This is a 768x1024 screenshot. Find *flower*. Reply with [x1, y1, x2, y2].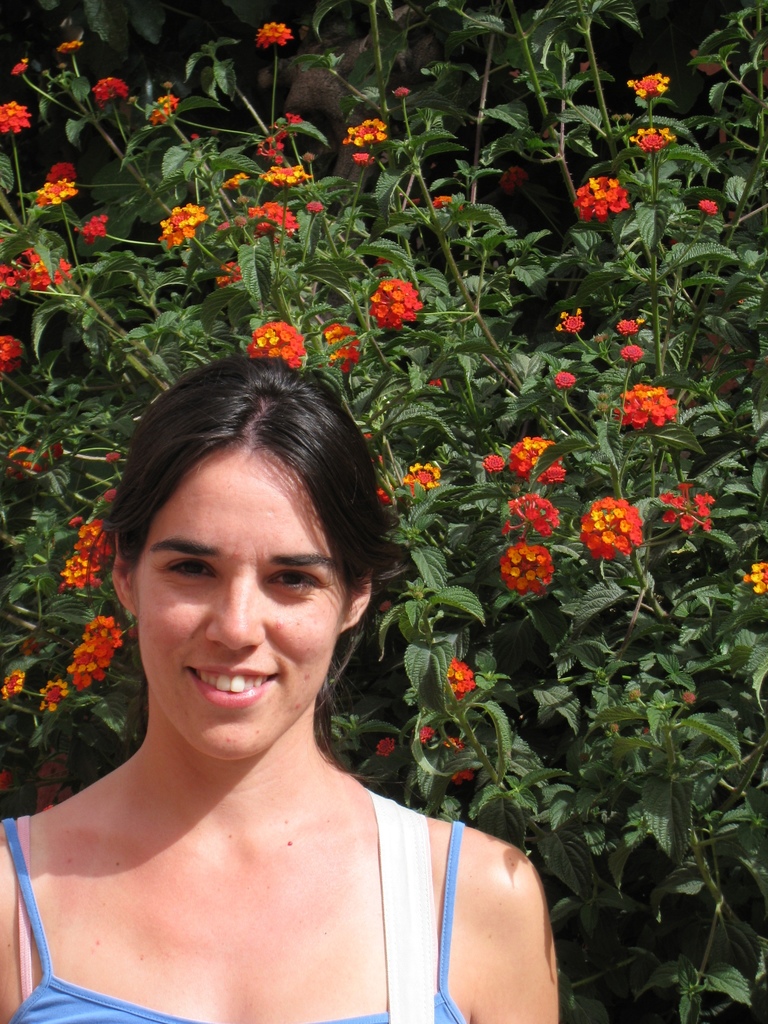
[245, 200, 298, 236].
